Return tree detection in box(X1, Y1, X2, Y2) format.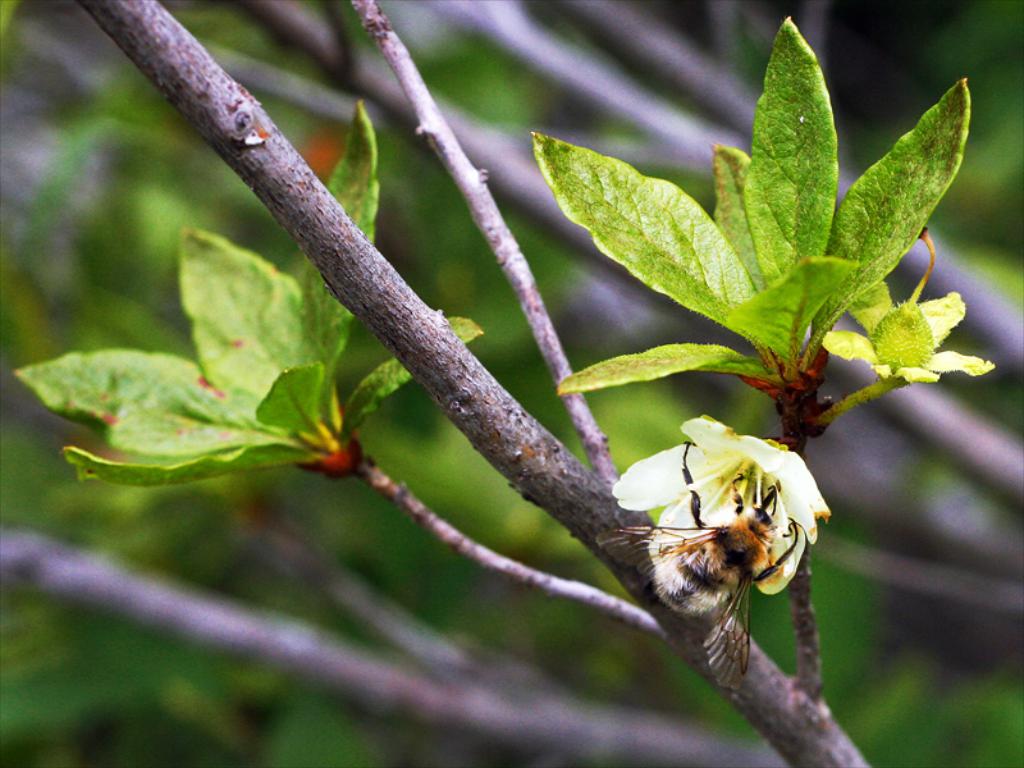
box(0, 0, 1023, 767).
